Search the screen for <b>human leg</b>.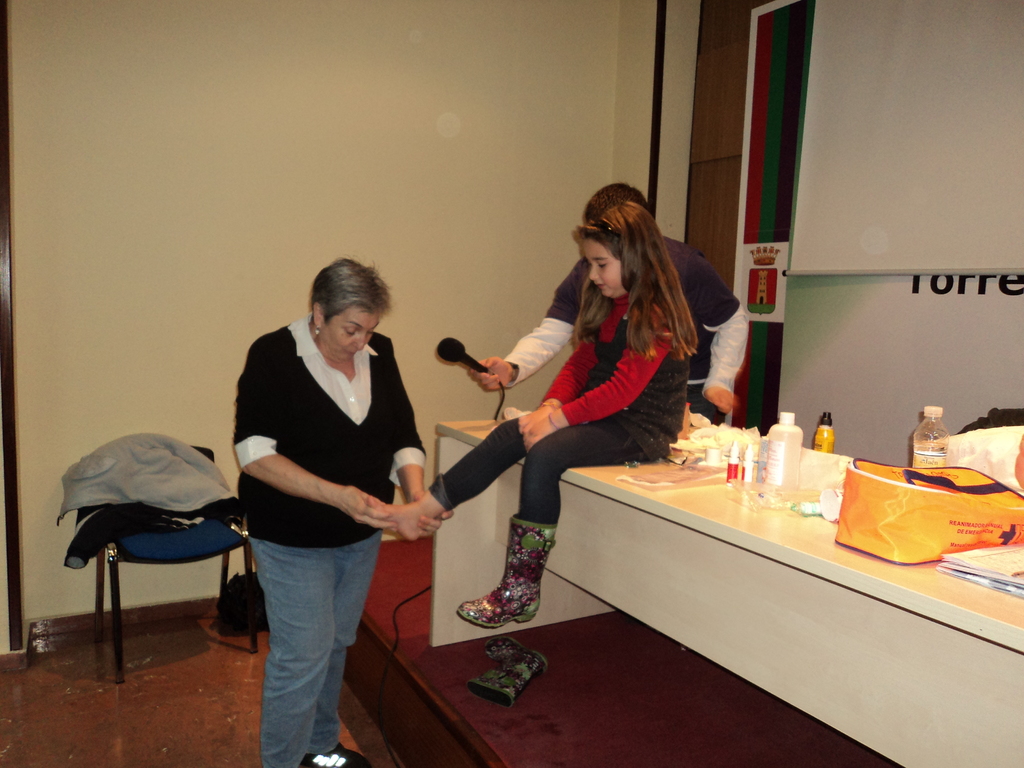
Found at x1=301 y1=526 x2=382 y2=767.
